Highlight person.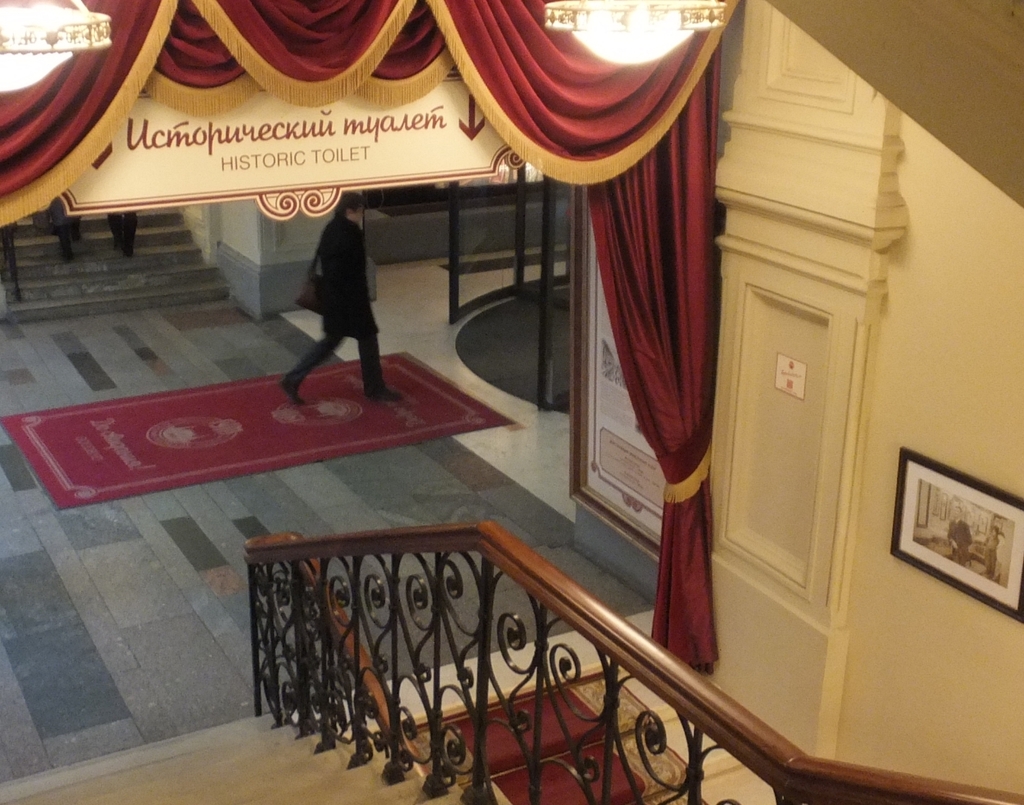
Highlighted region: (281, 193, 411, 404).
